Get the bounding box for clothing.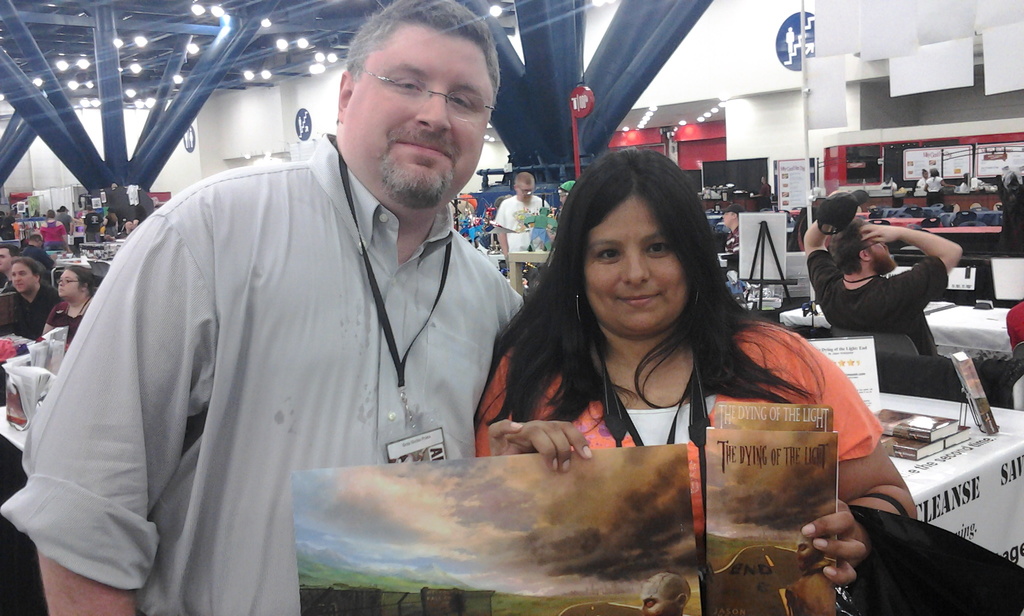
[x1=483, y1=298, x2=867, y2=569].
